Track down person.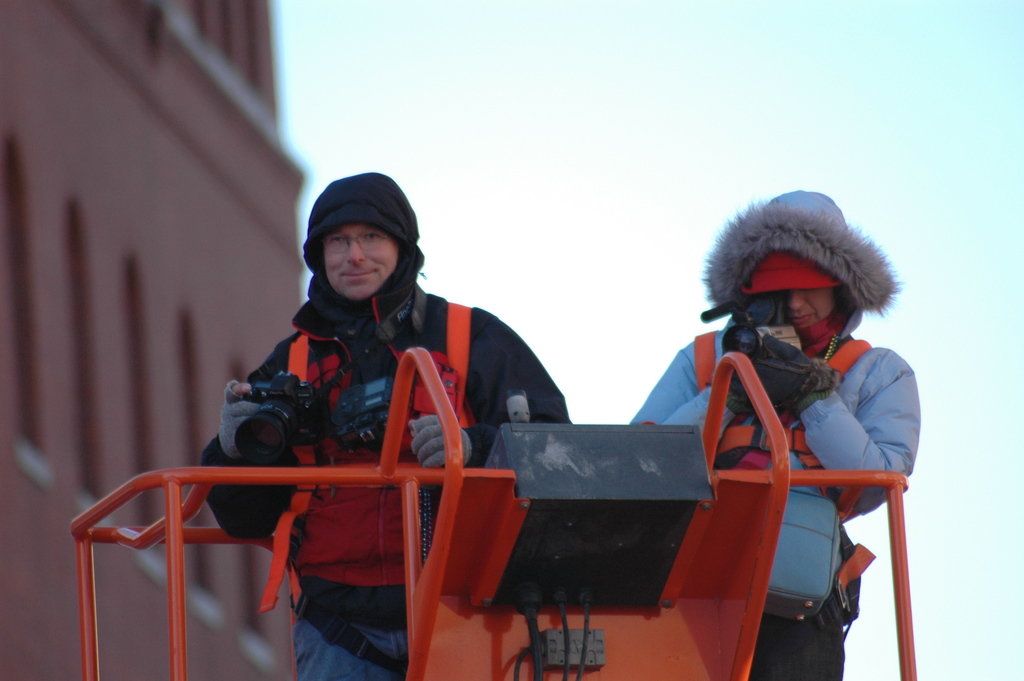
Tracked to select_region(194, 172, 570, 680).
